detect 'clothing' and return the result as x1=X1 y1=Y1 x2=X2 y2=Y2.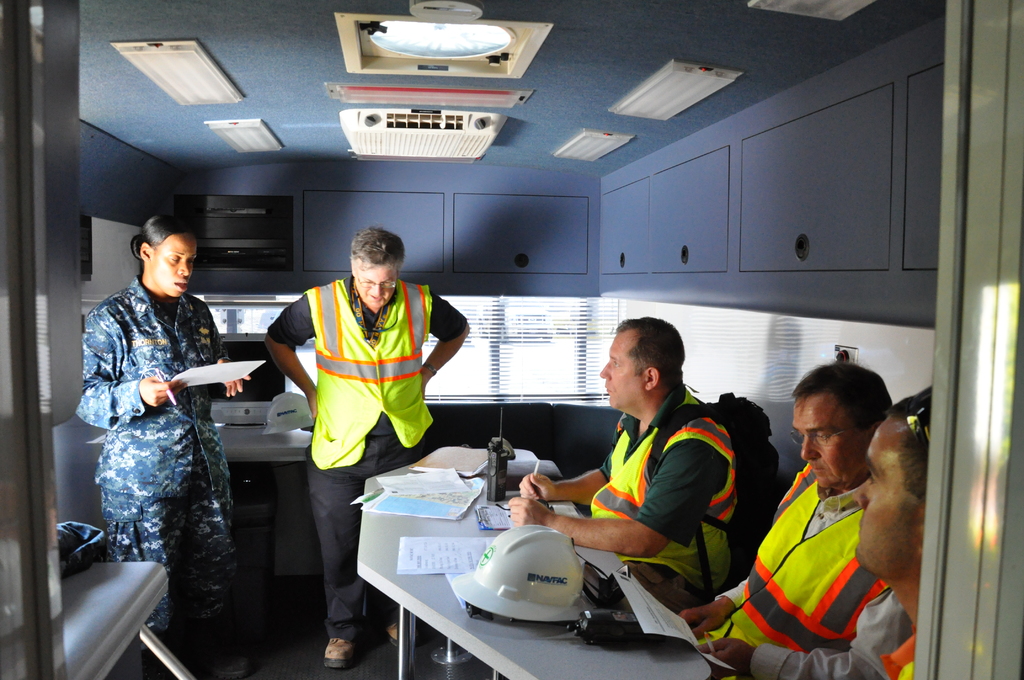
x1=266 y1=278 x2=467 y2=638.
